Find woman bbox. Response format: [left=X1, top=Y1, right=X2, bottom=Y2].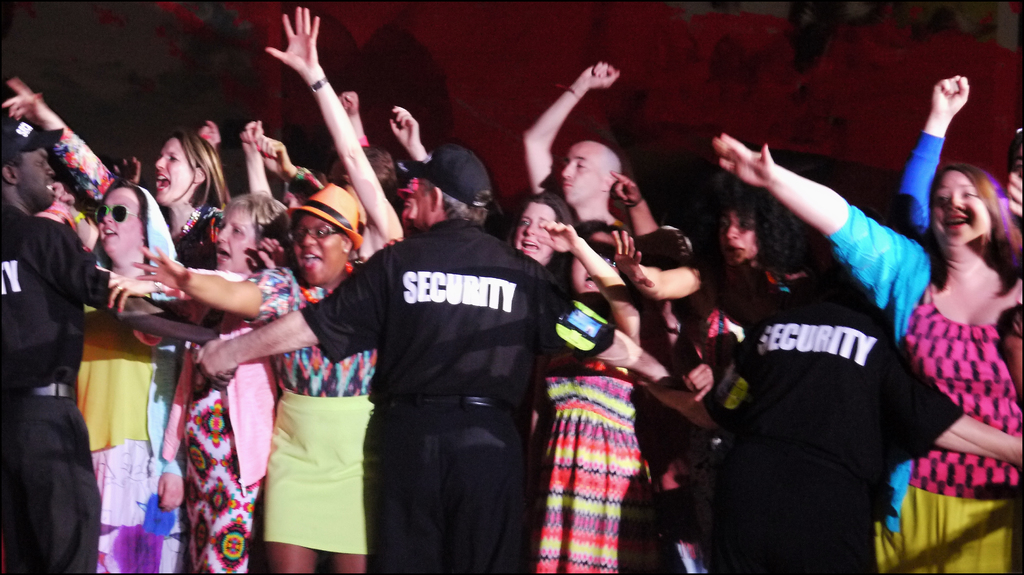
[left=95, top=184, right=292, bottom=574].
